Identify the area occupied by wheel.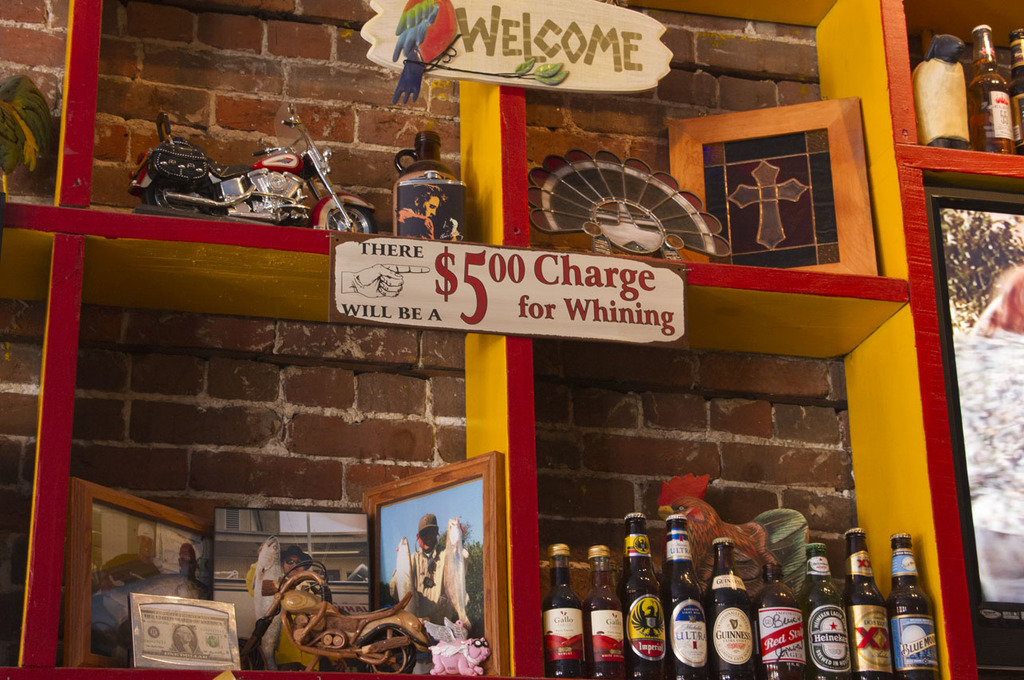
Area: box=[363, 630, 414, 674].
